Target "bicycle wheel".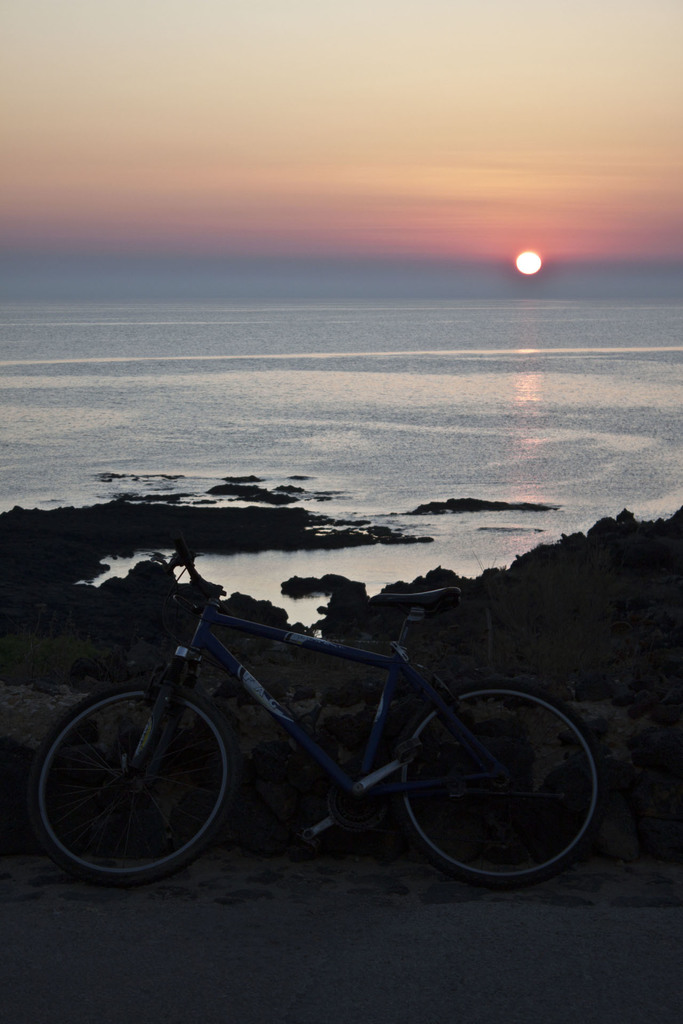
Target region: crop(387, 678, 606, 890).
